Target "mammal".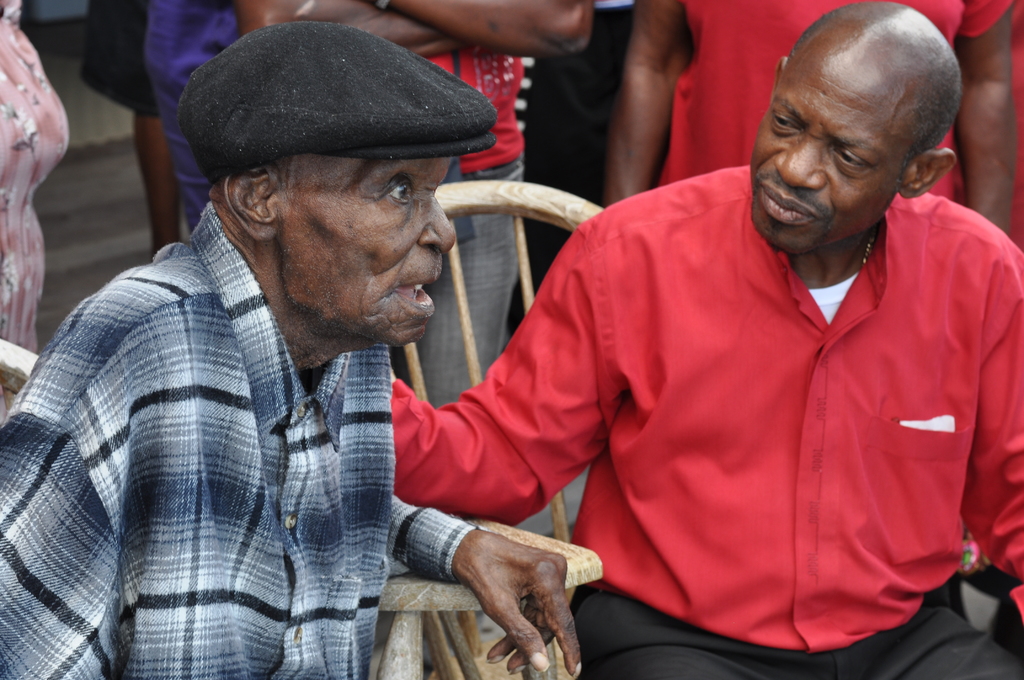
Target region: [left=79, top=0, right=164, bottom=259].
